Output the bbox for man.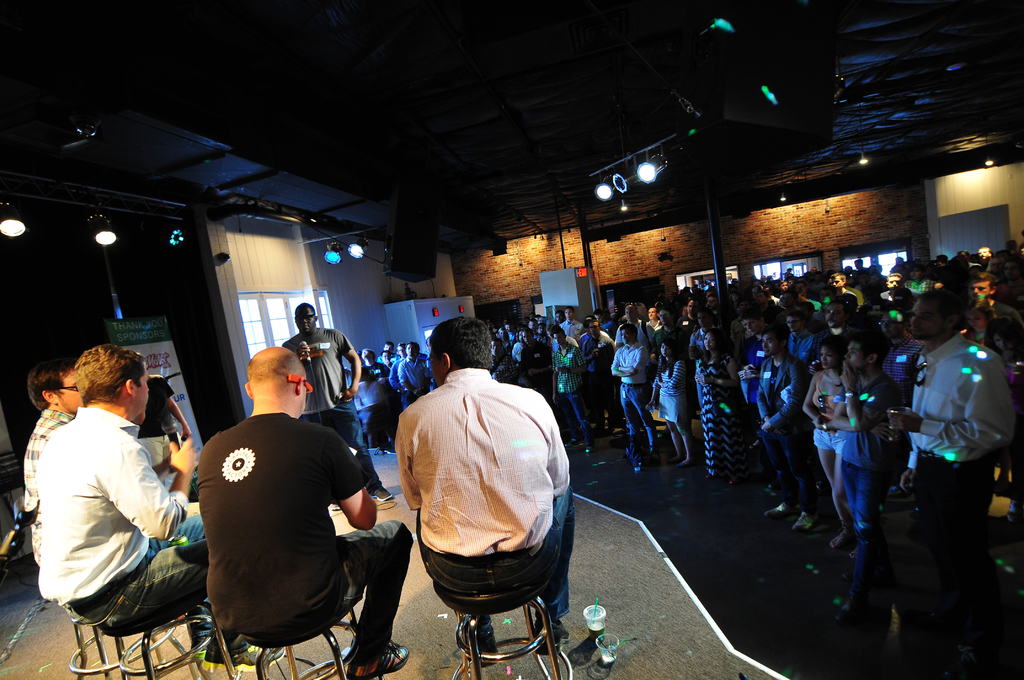
box=[209, 343, 413, 679].
